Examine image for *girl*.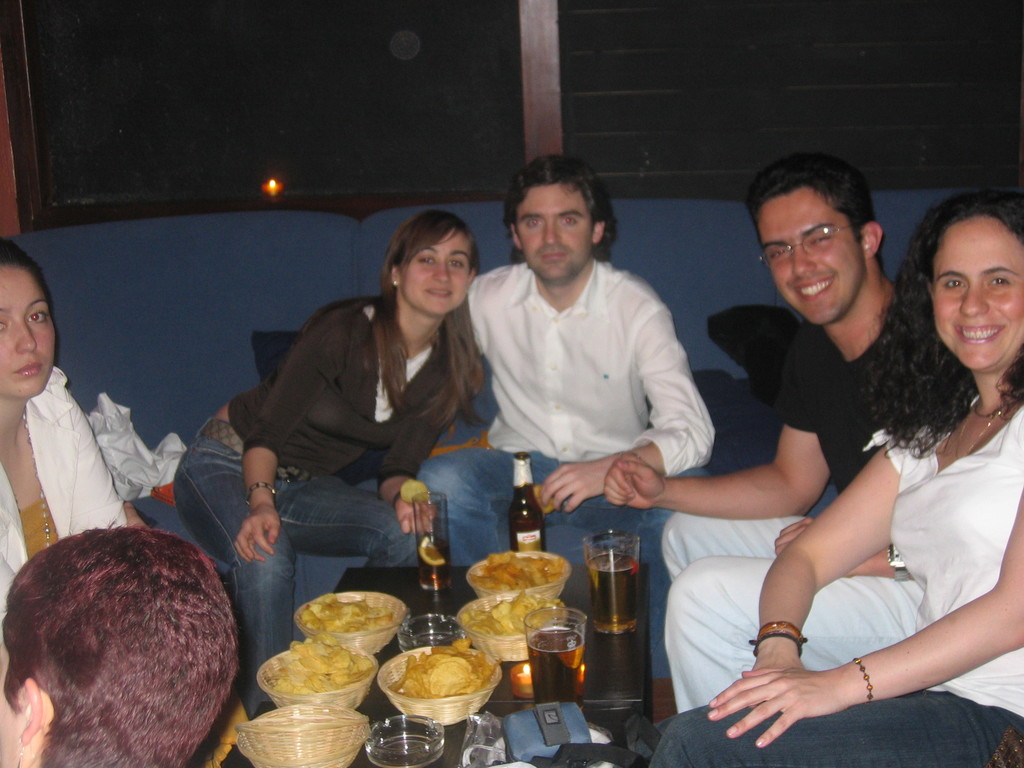
Examination result: left=644, top=192, right=1023, bottom=767.
